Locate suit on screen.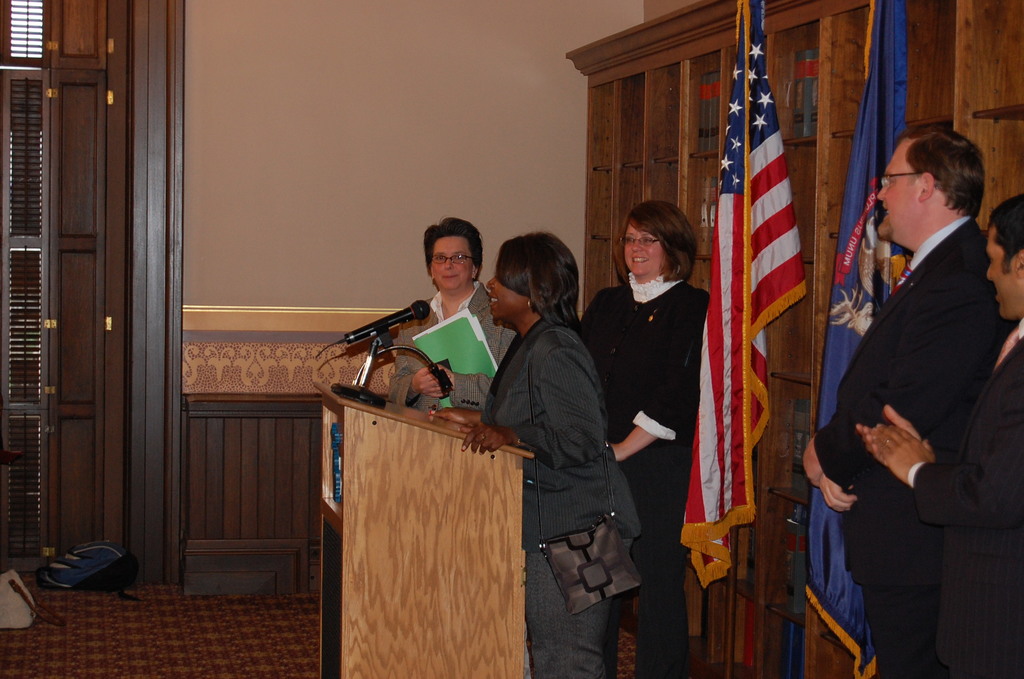
On screen at pyautogui.locateOnScreen(830, 92, 1004, 673).
